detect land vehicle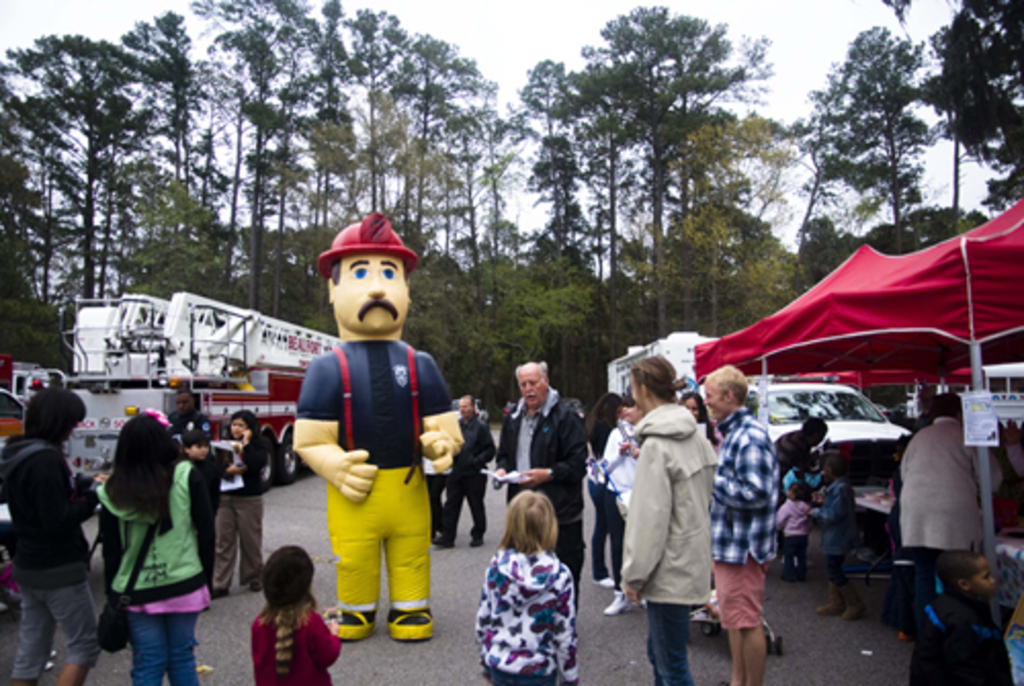
(left=745, top=381, right=907, bottom=448)
